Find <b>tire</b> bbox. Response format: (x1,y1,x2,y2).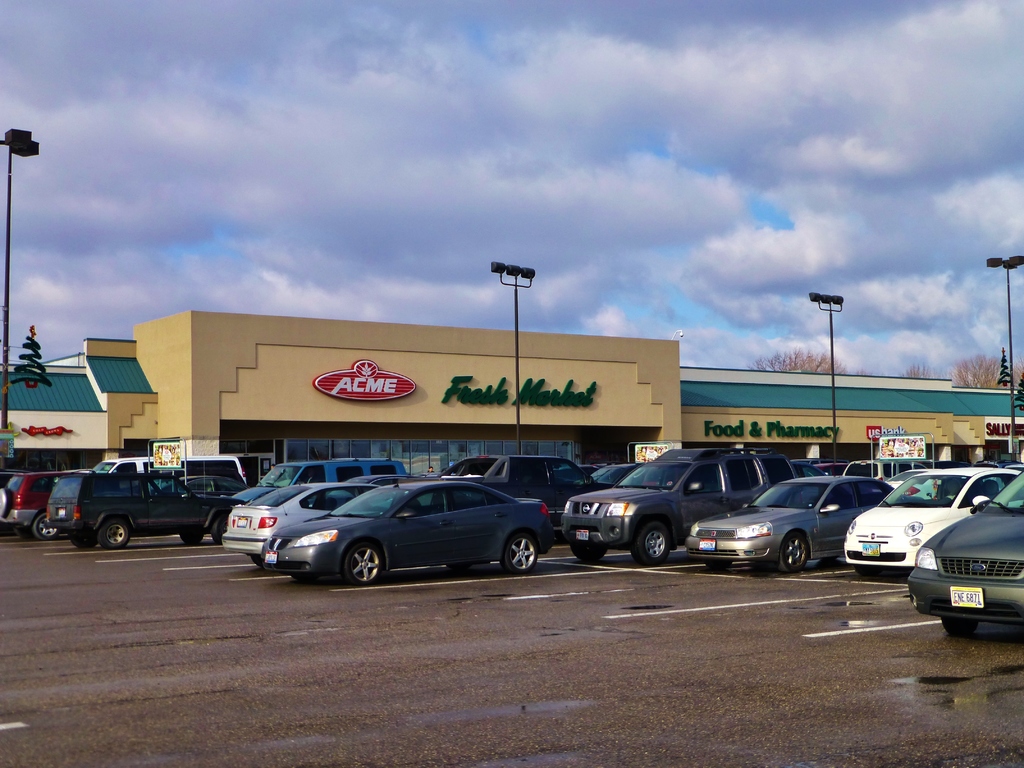
(852,566,880,580).
